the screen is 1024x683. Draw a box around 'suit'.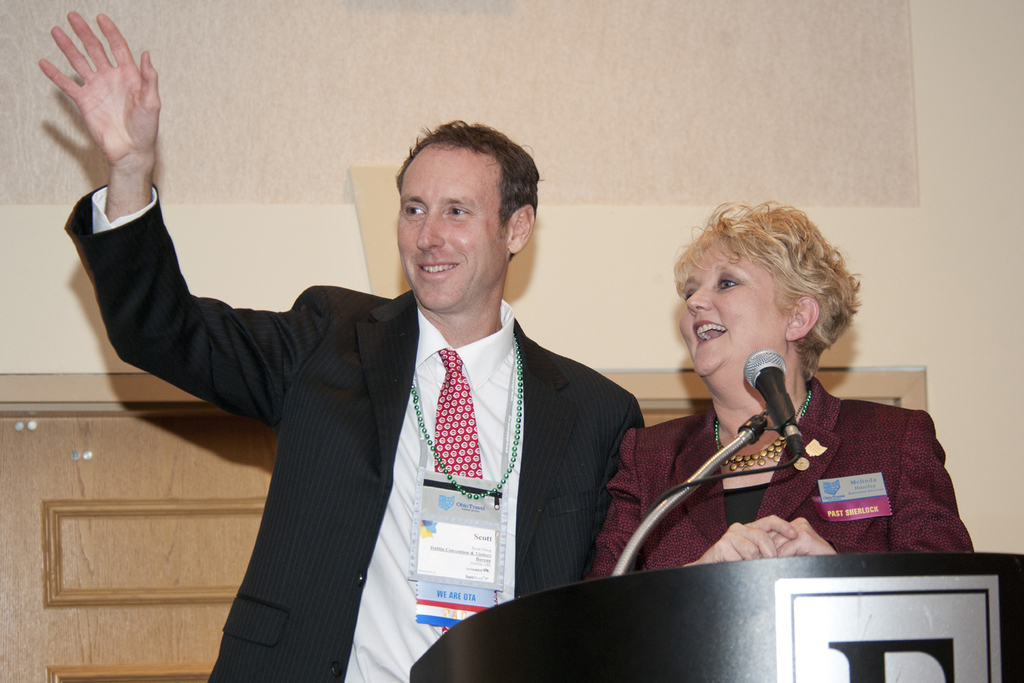
{"left": 578, "top": 375, "right": 973, "bottom": 576}.
